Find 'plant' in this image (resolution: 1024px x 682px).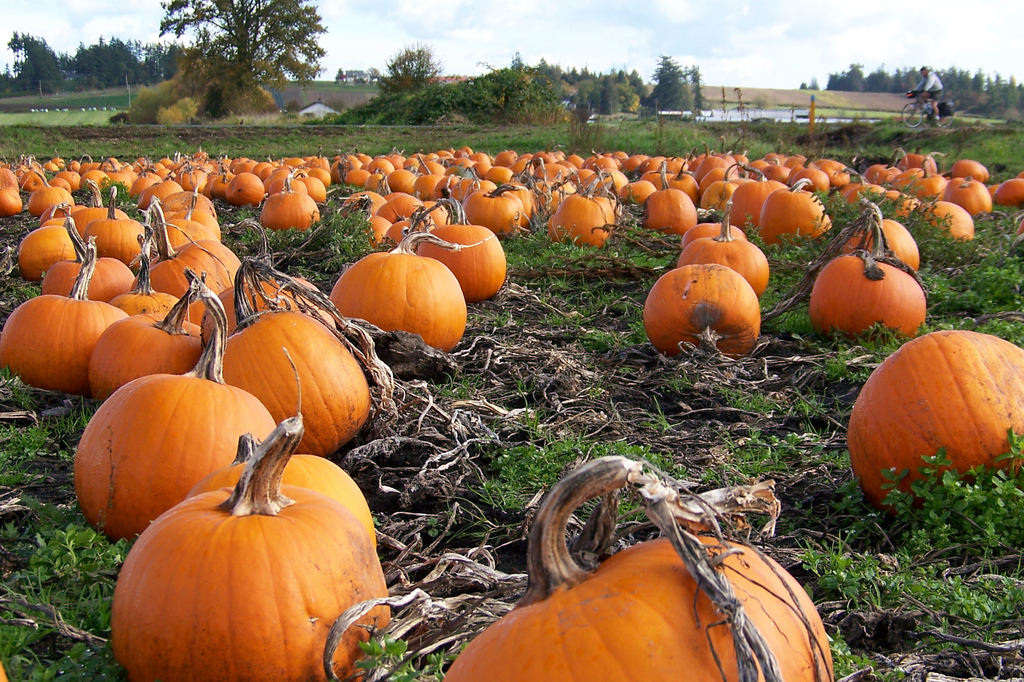
x1=965, y1=260, x2=1015, y2=314.
